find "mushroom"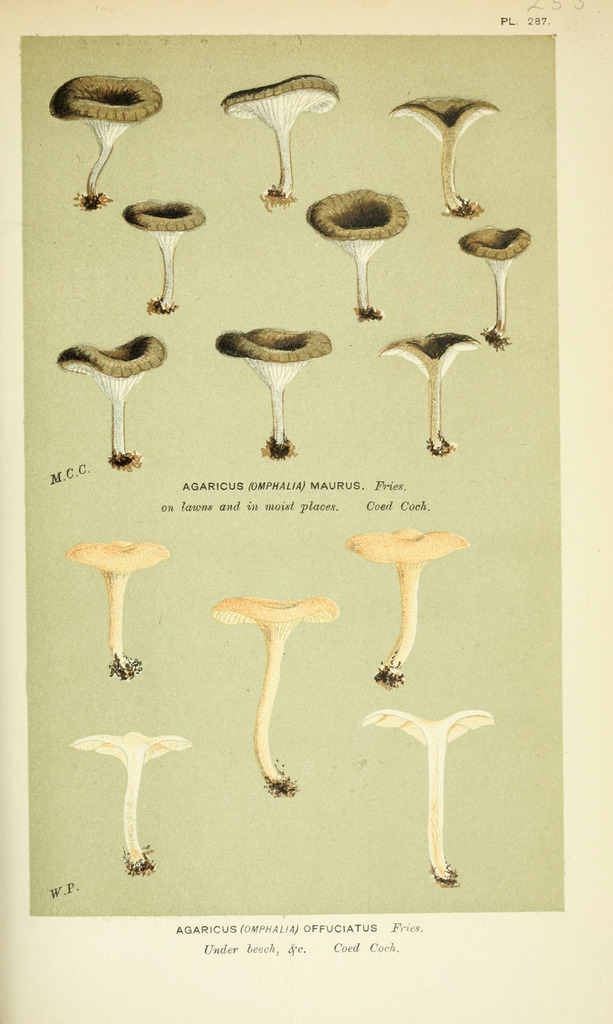
box=[70, 724, 184, 865]
